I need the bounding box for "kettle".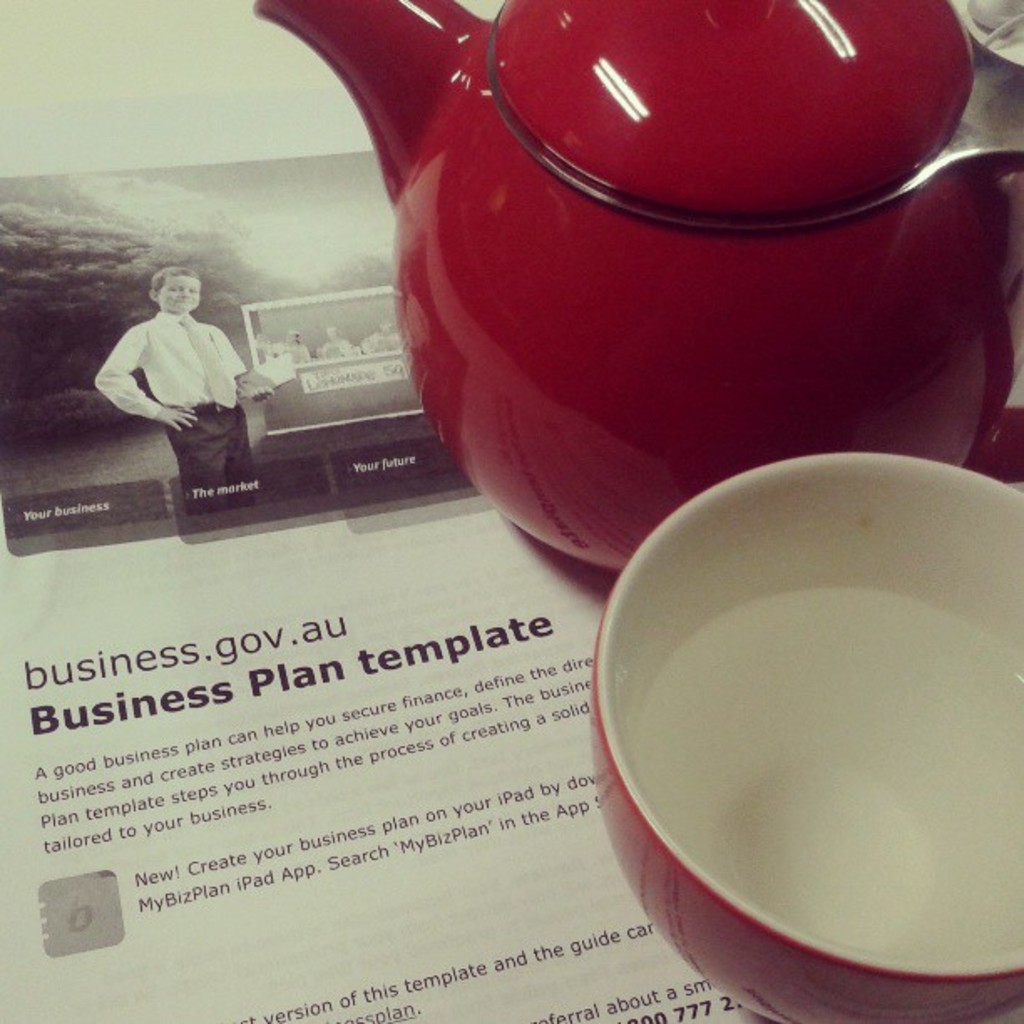
Here it is: locate(244, 0, 1022, 576).
